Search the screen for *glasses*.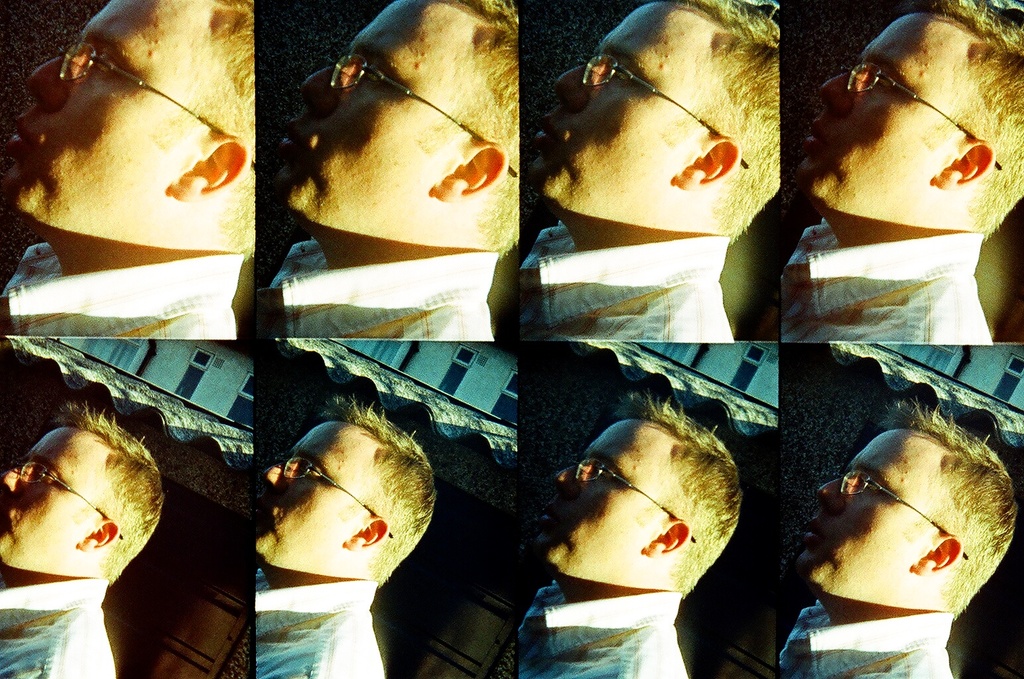
Found at select_region(578, 54, 749, 168).
